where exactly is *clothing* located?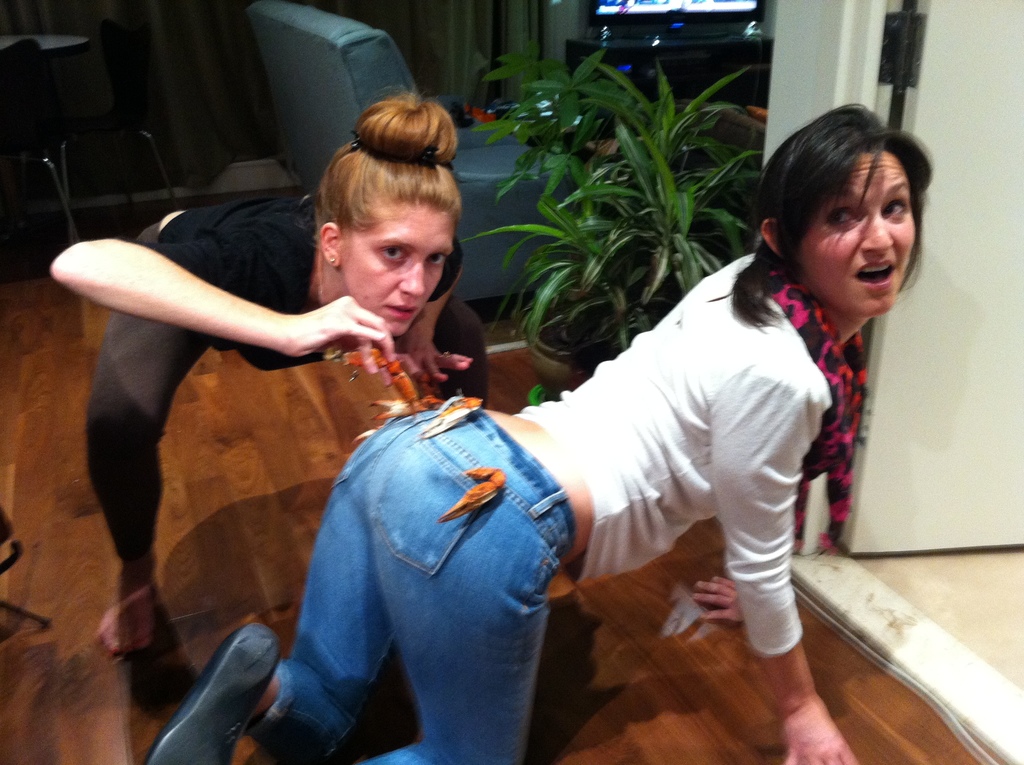
Its bounding box is BBox(232, 155, 873, 716).
